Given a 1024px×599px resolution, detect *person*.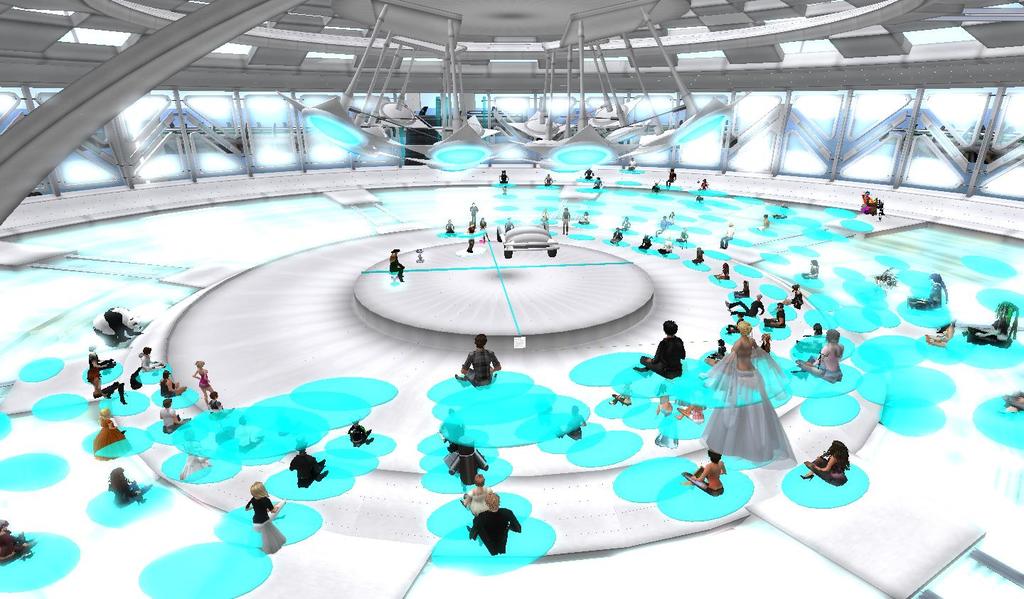
{"left": 97, "top": 407, "right": 127, "bottom": 444}.
